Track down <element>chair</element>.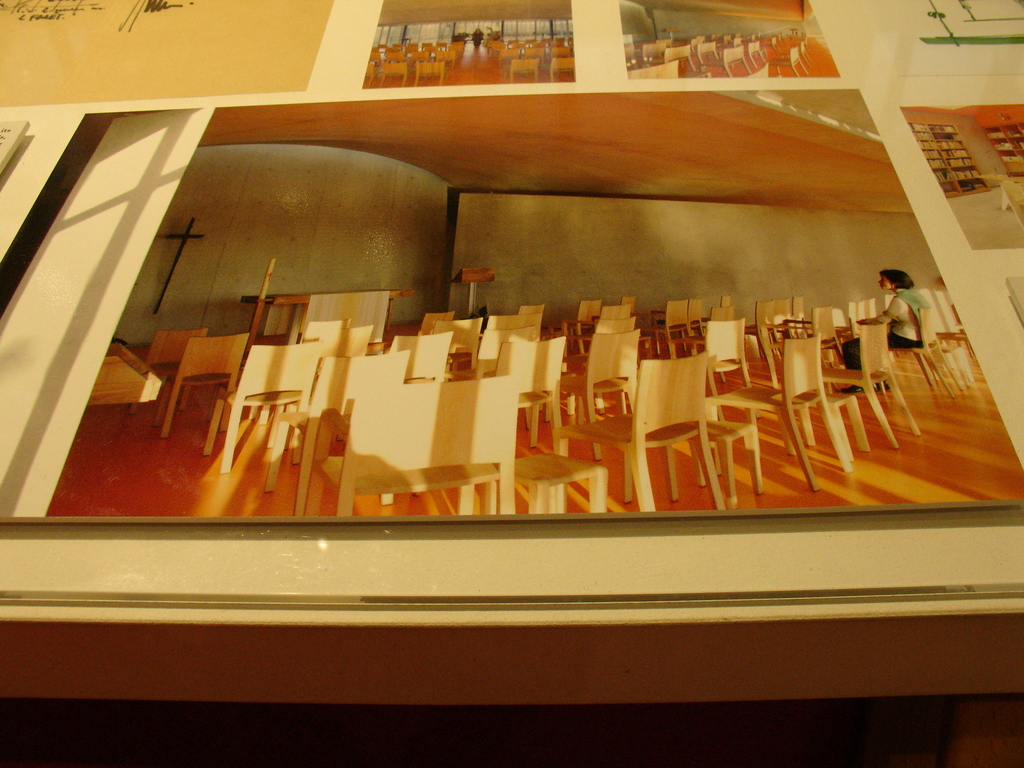
Tracked to (789,296,806,325).
